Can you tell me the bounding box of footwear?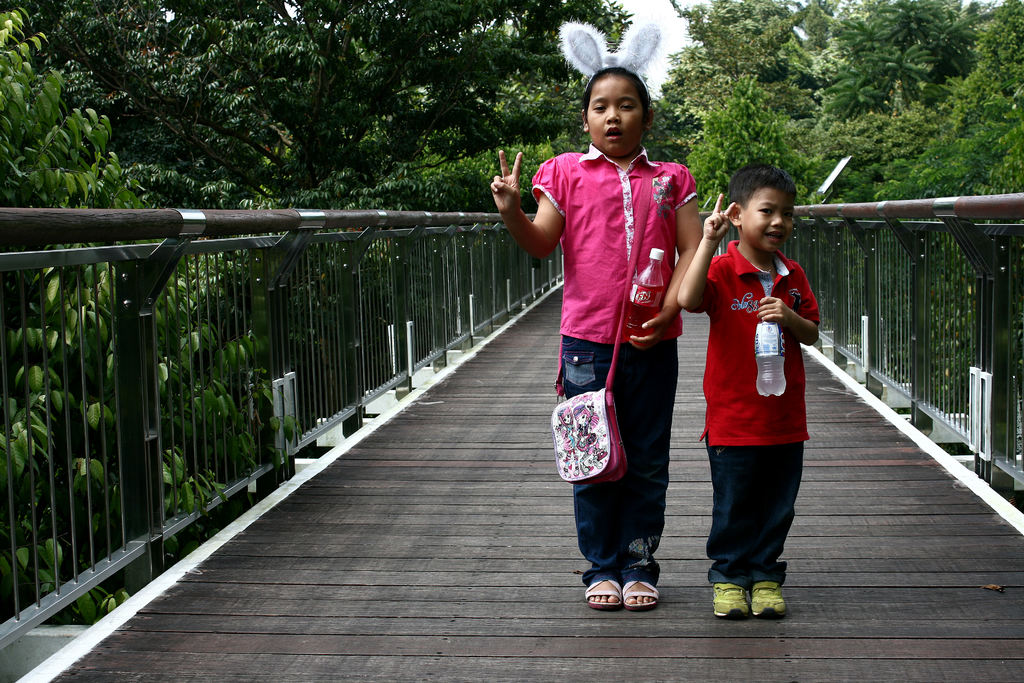
bbox=[709, 587, 753, 620].
